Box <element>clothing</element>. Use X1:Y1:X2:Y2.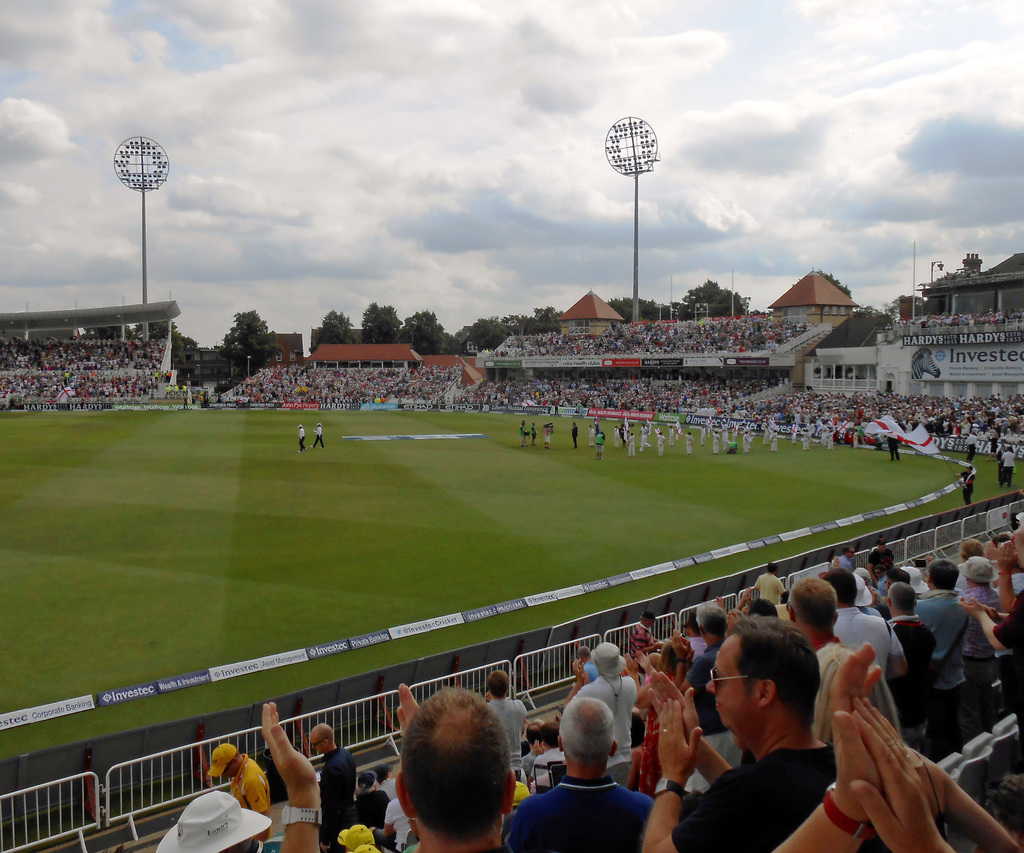
836:554:862:575.
